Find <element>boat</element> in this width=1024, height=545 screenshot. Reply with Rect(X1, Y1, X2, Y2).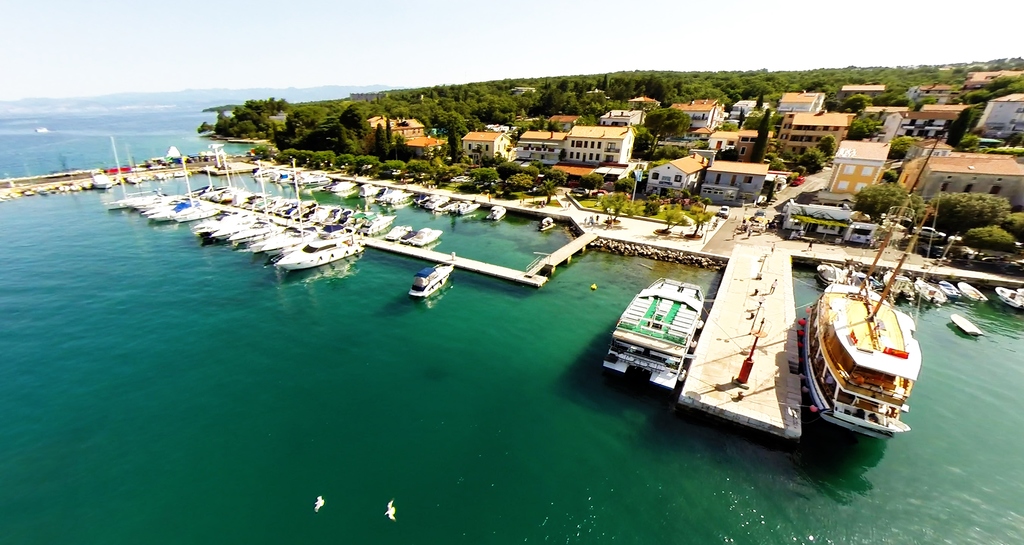
Rect(809, 191, 916, 437).
